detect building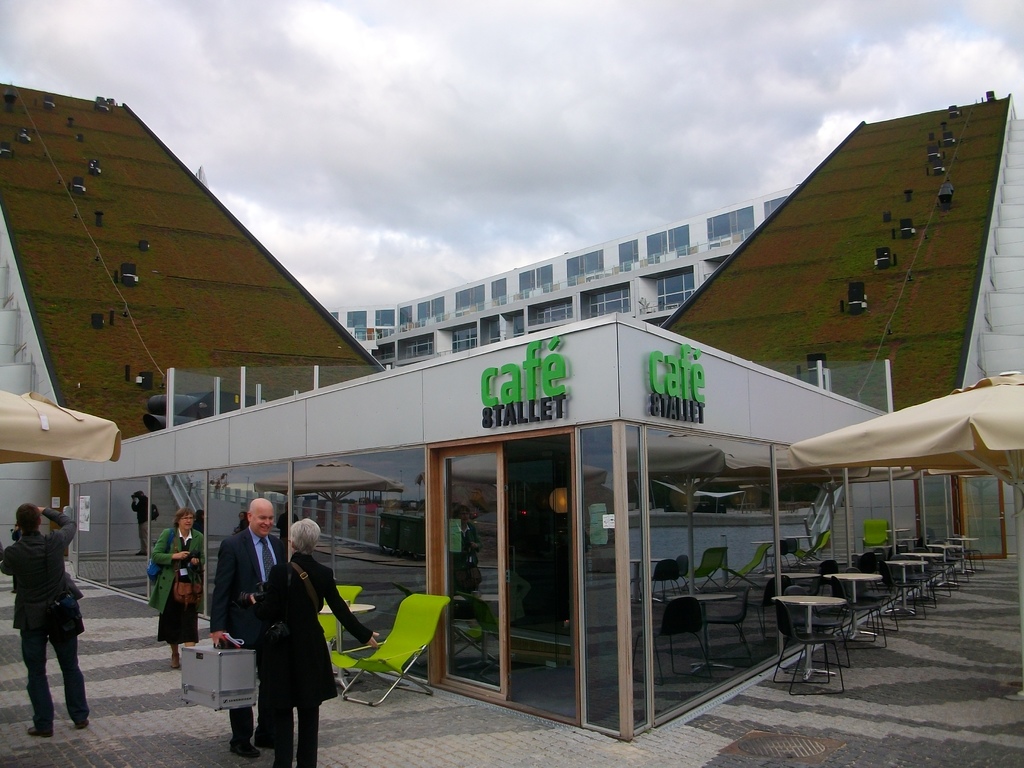
<box>0,83,1023,740</box>
